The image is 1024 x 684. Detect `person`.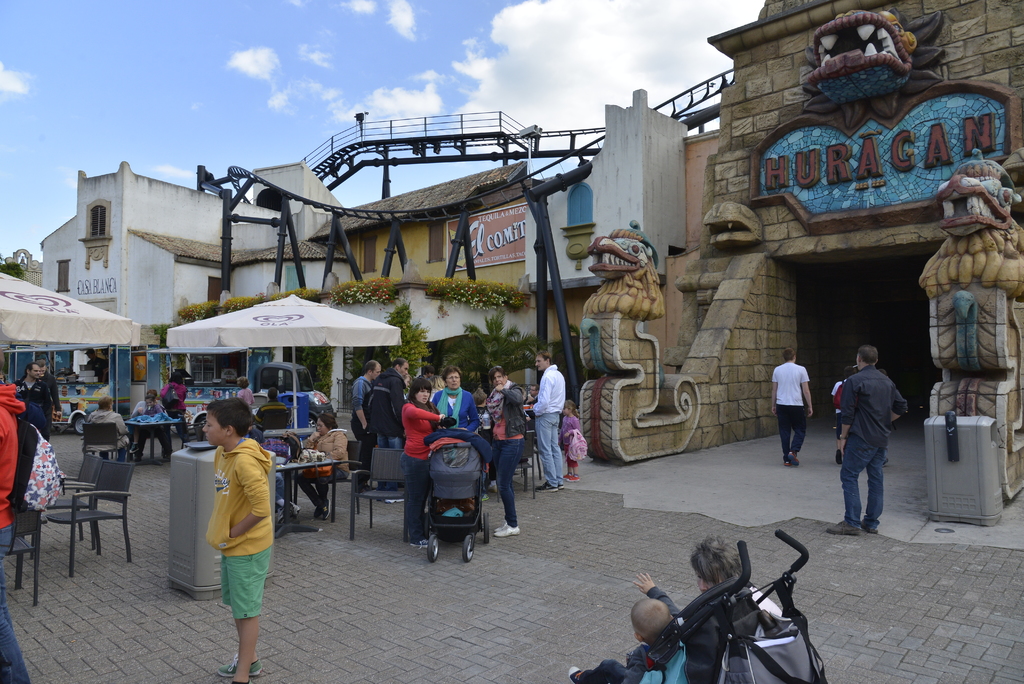
Detection: 689,533,785,621.
